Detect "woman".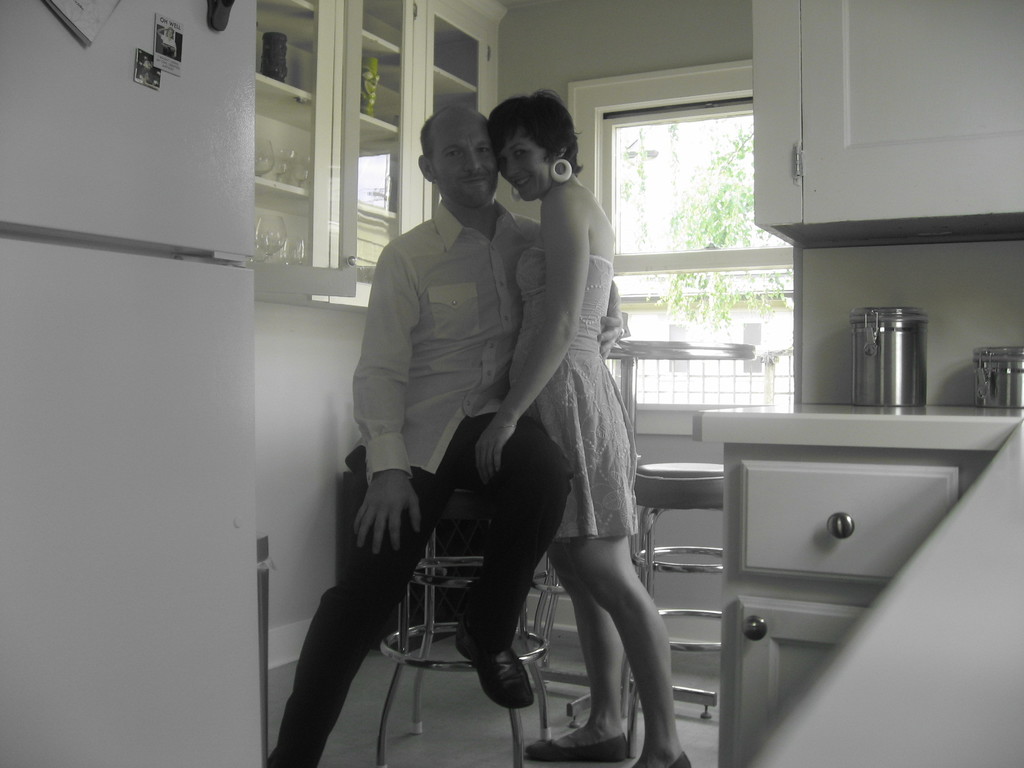
Detected at [470, 92, 691, 767].
